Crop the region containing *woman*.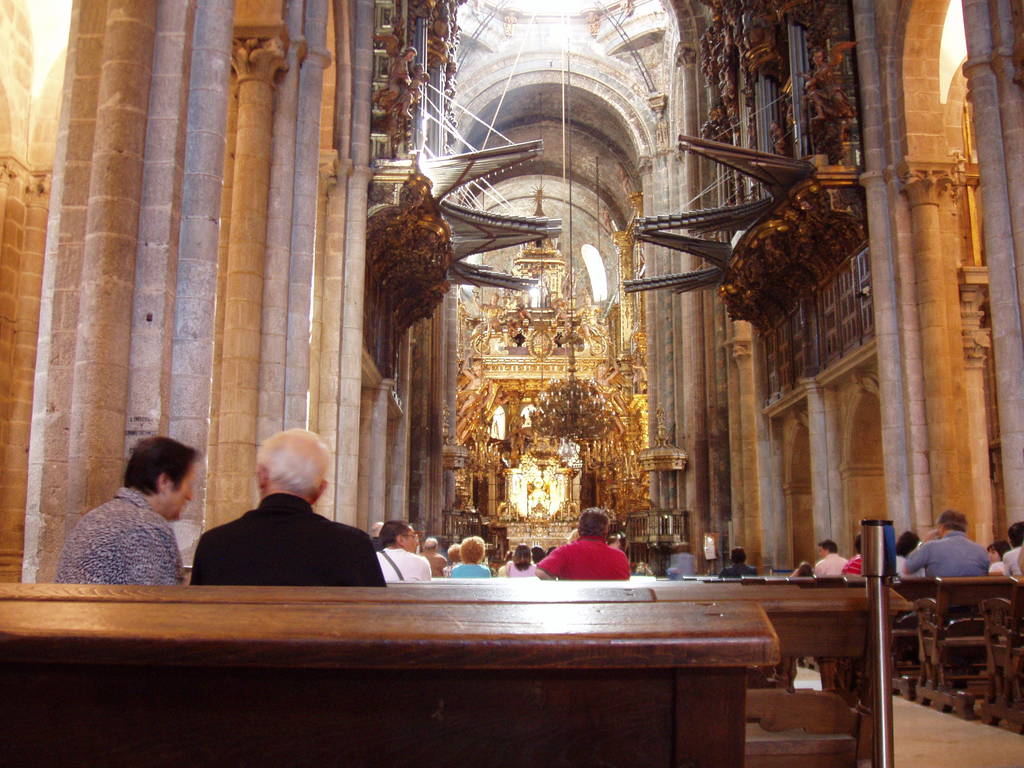
Crop region: (440, 542, 465, 577).
